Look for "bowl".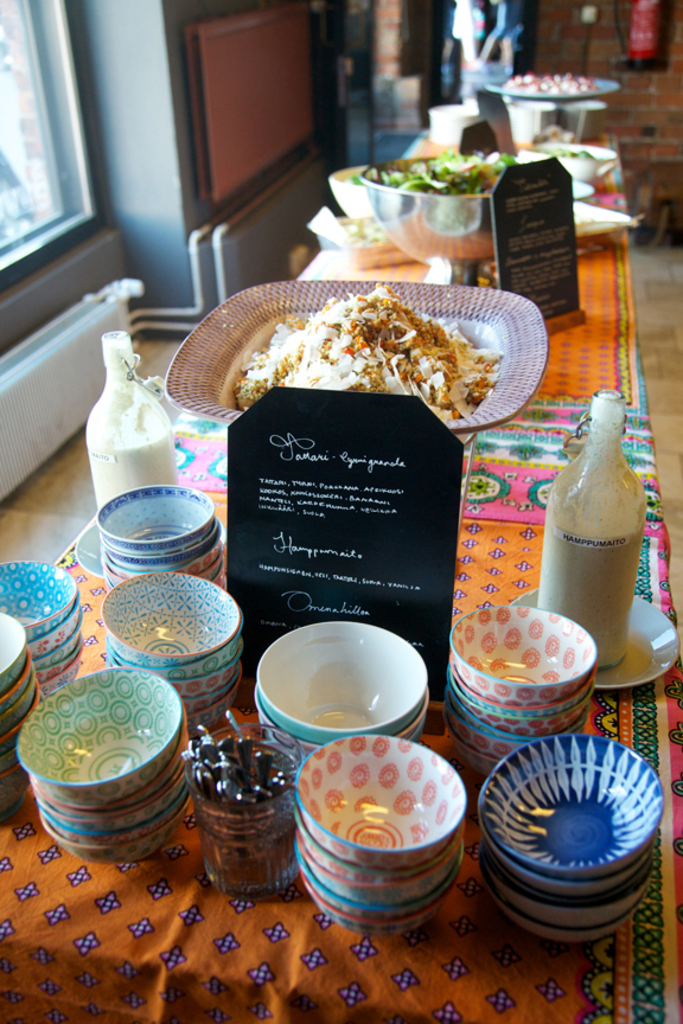
Found: box=[364, 160, 591, 267].
